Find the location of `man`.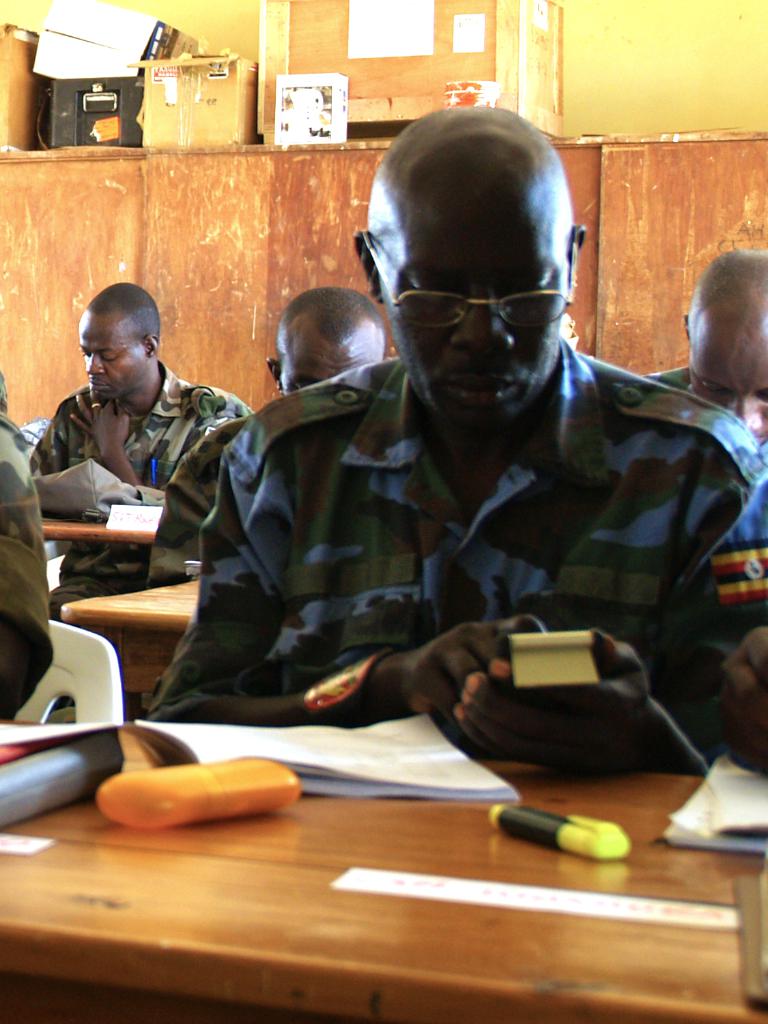
Location: region(644, 246, 767, 459).
